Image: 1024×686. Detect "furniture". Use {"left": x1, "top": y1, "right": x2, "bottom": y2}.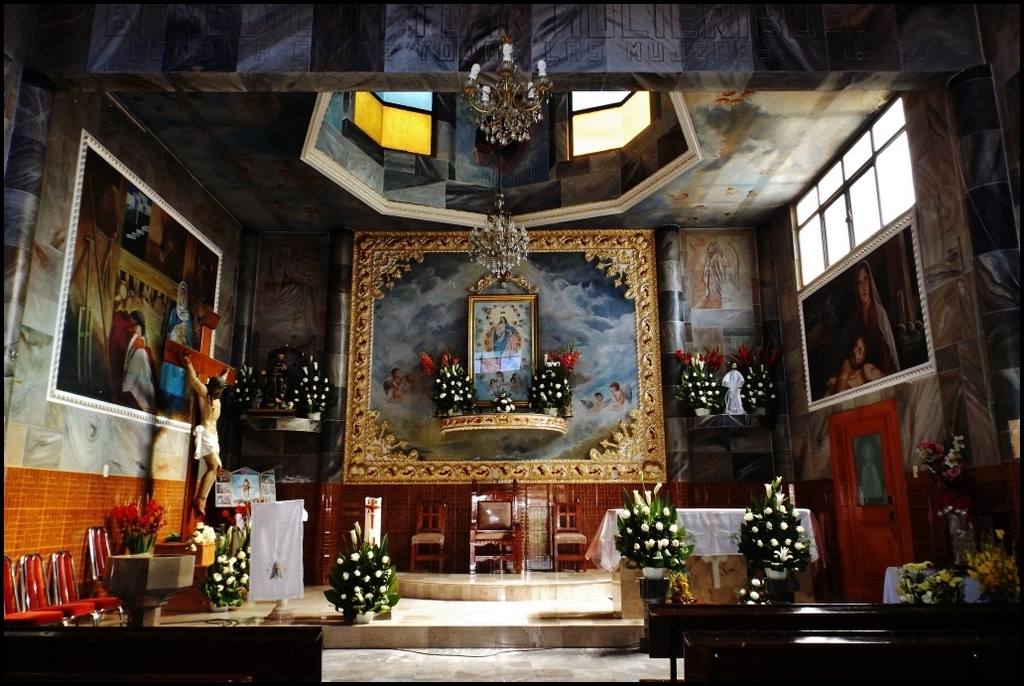
{"left": 22, "top": 553, "right": 96, "bottom": 624}.
